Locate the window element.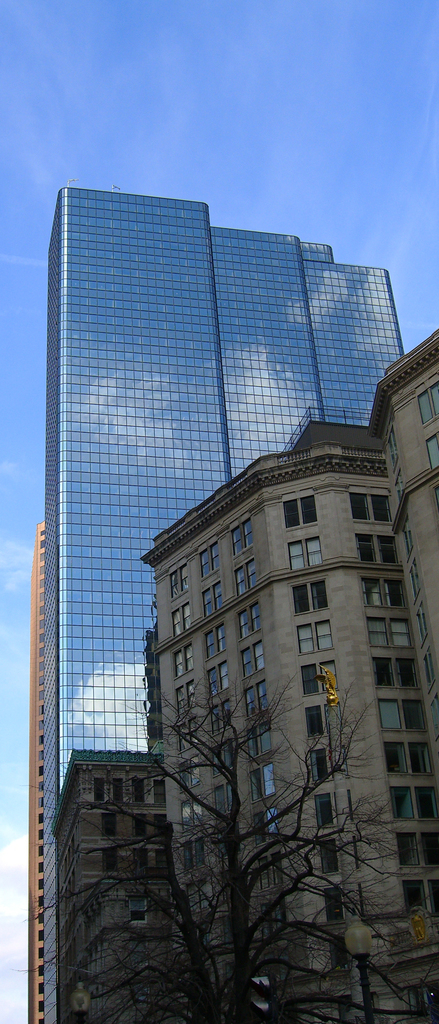
Element bbox: bbox=(292, 585, 327, 616).
